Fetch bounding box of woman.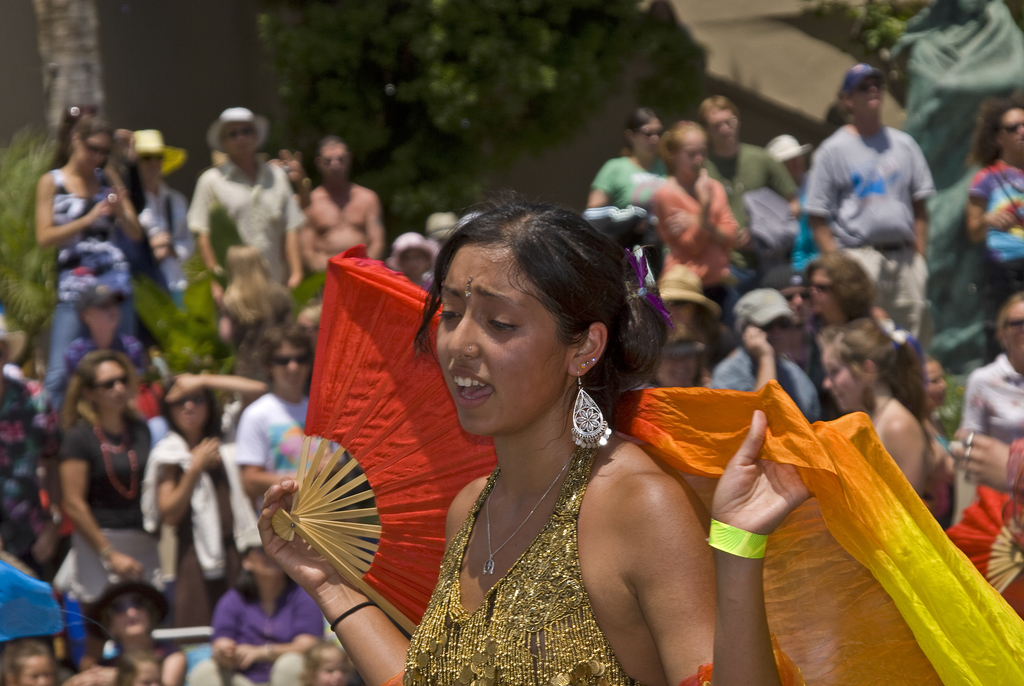
Bbox: select_region(651, 120, 743, 325).
